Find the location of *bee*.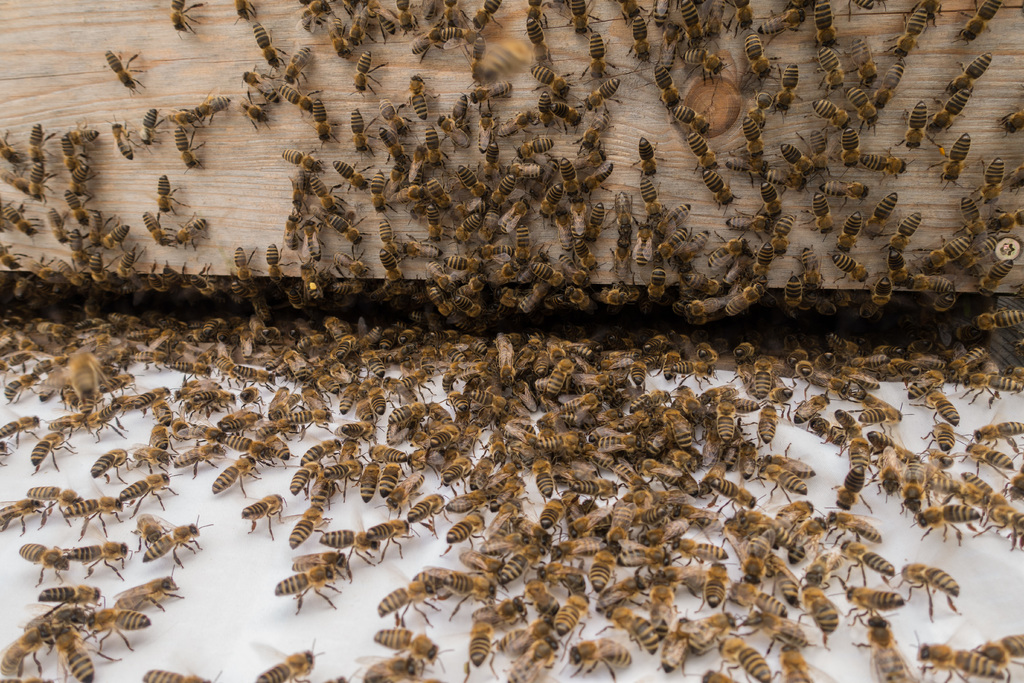
Location: bbox(58, 256, 88, 289).
